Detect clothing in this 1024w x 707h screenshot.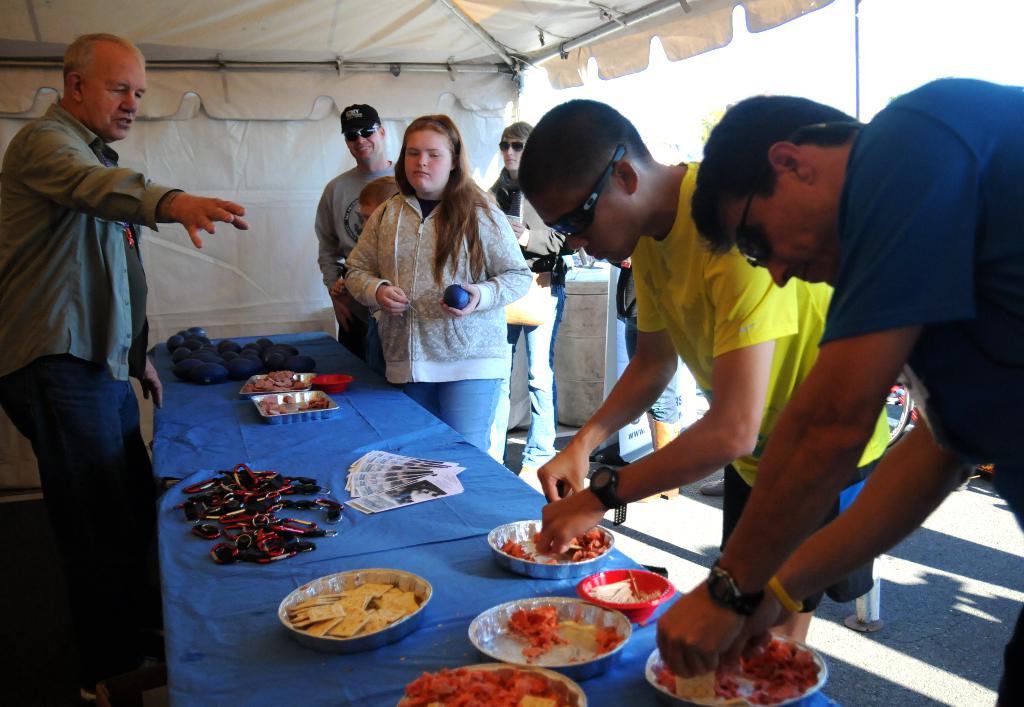
Detection: rect(330, 152, 529, 416).
